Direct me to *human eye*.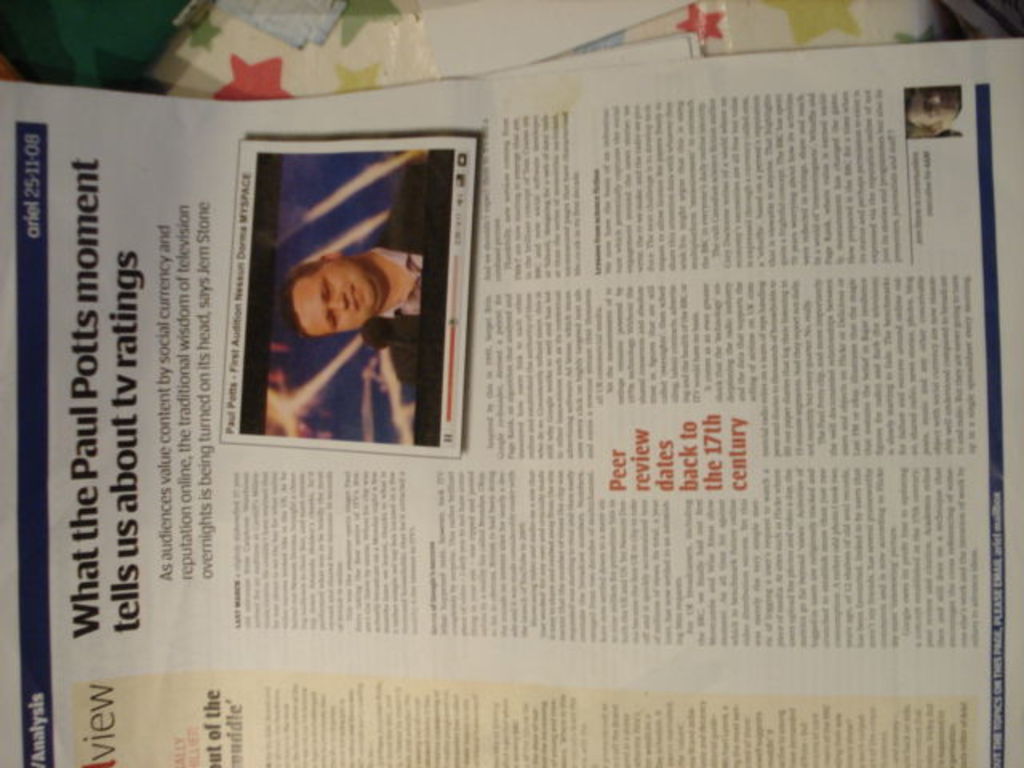
Direction: bbox=[923, 101, 938, 115].
